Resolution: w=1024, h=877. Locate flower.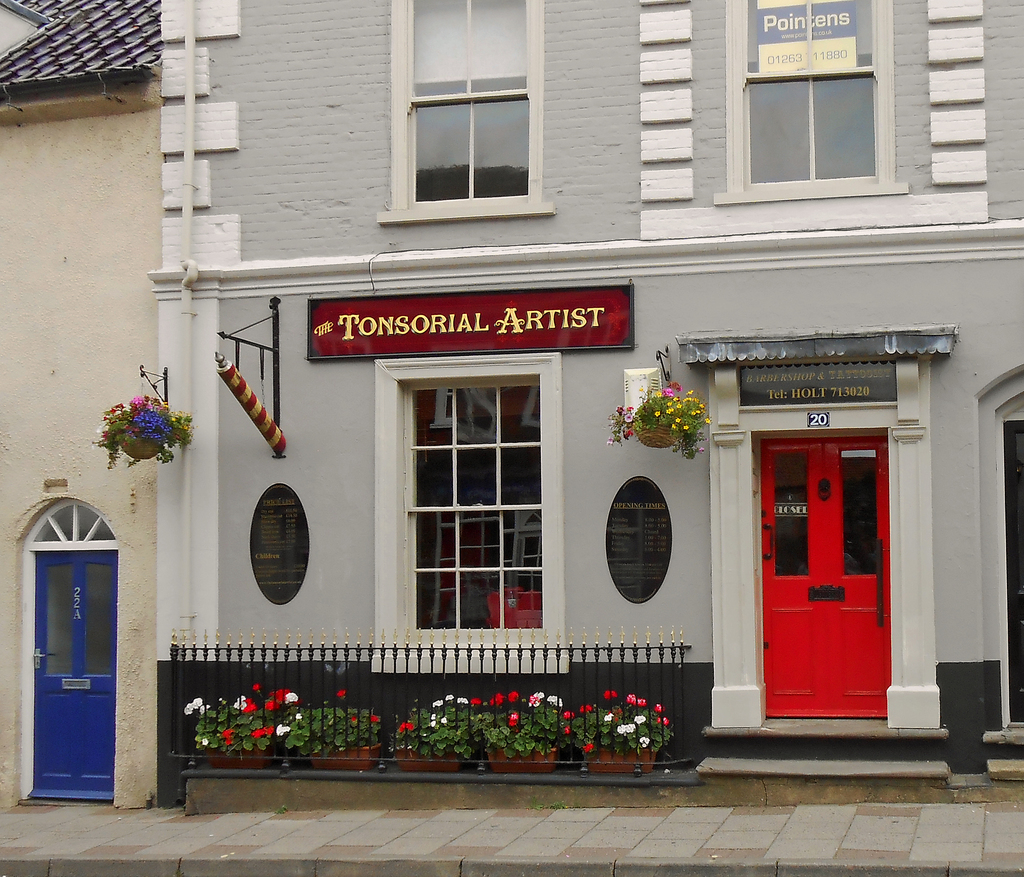
detection(445, 693, 453, 700).
